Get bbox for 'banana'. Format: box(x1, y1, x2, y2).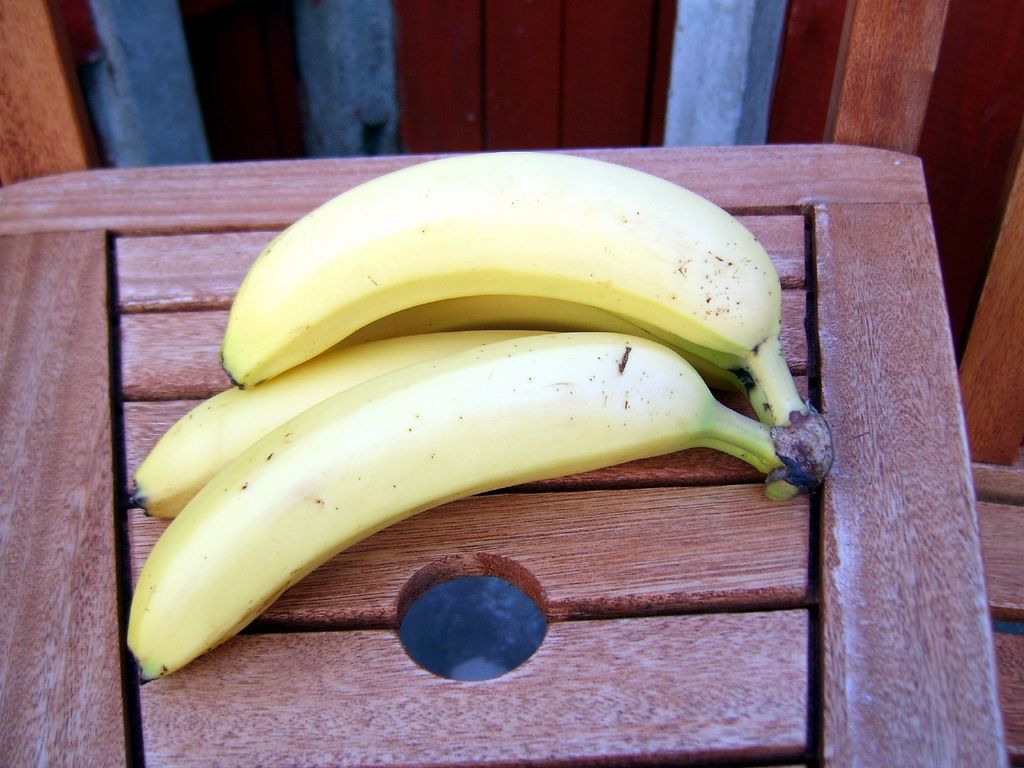
box(349, 300, 737, 383).
